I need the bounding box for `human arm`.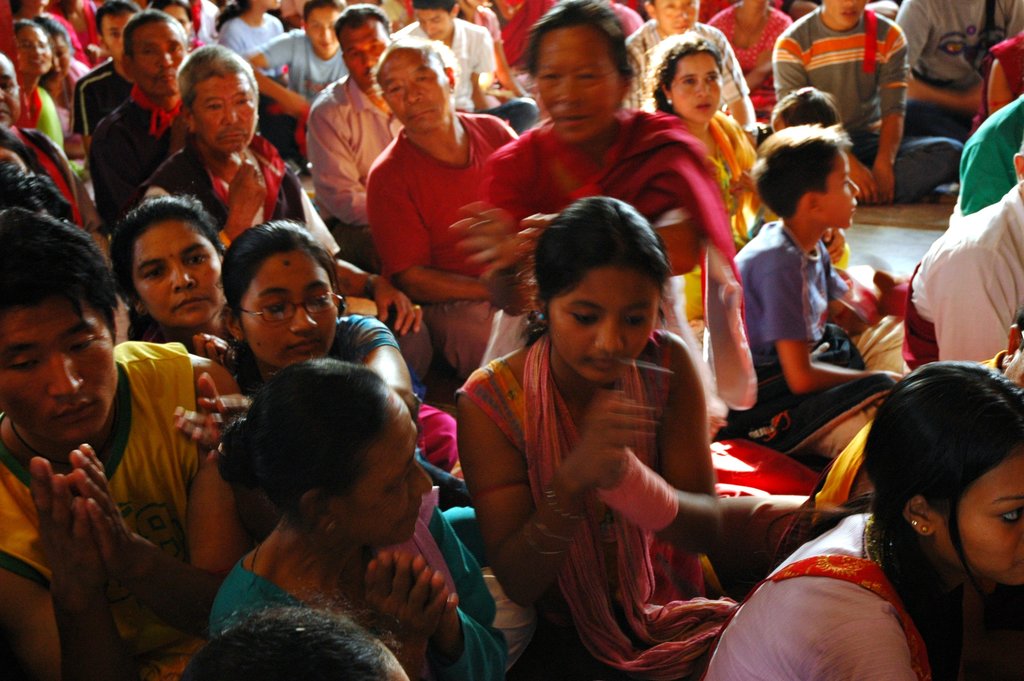
Here it is: [left=364, top=541, right=451, bottom=680].
